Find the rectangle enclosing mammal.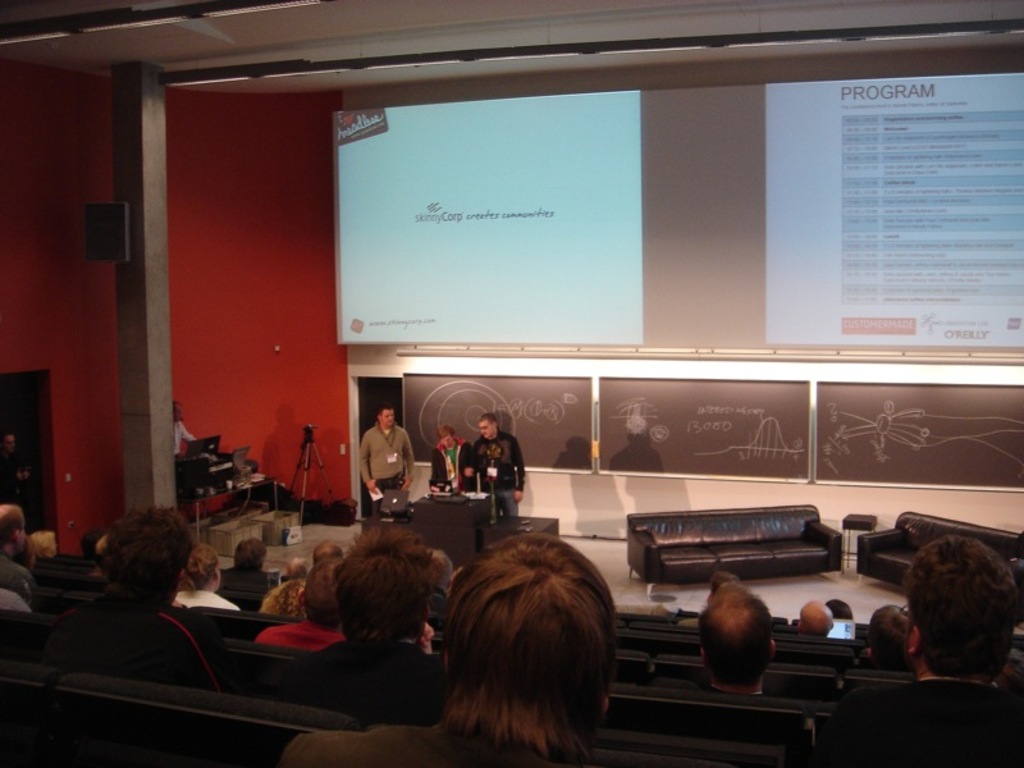
Rect(175, 545, 238, 609).
